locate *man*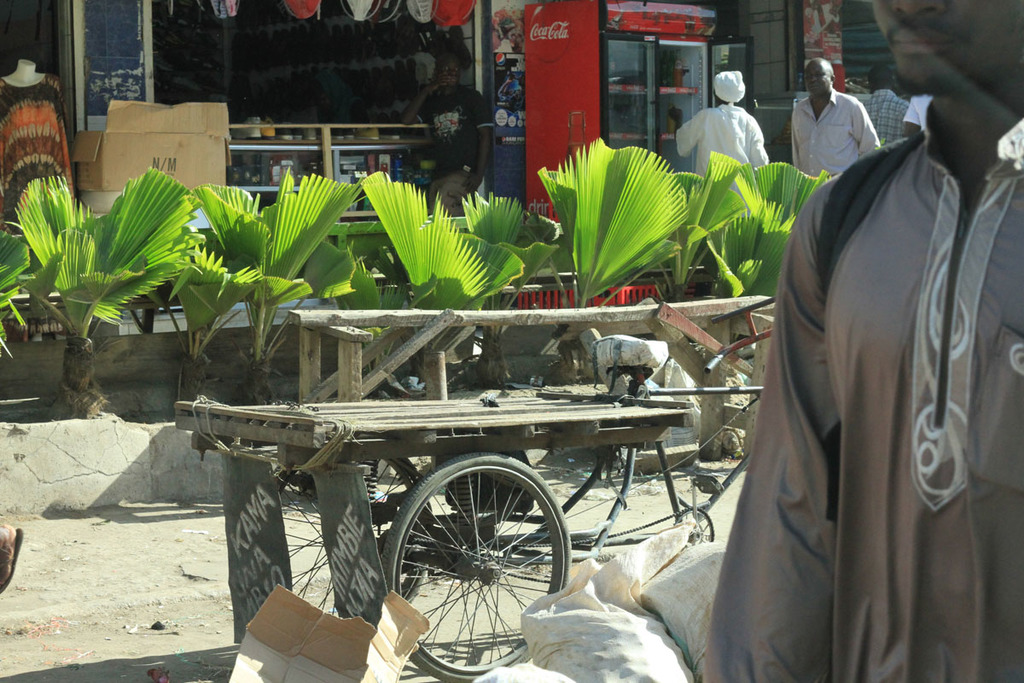
(x1=864, y1=64, x2=910, y2=143)
